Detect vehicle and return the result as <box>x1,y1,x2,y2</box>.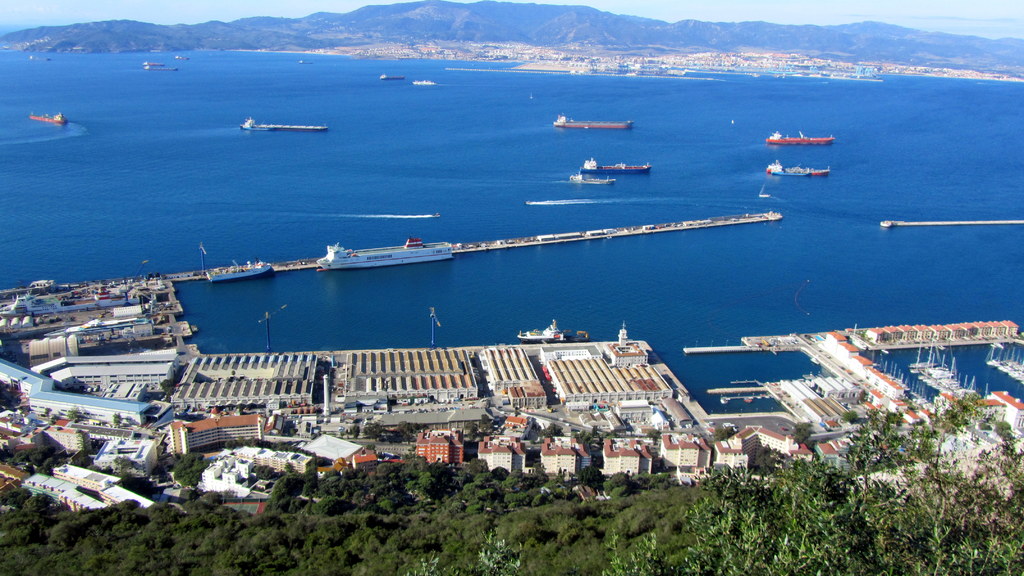
<box>318,239,456,270</box>.
